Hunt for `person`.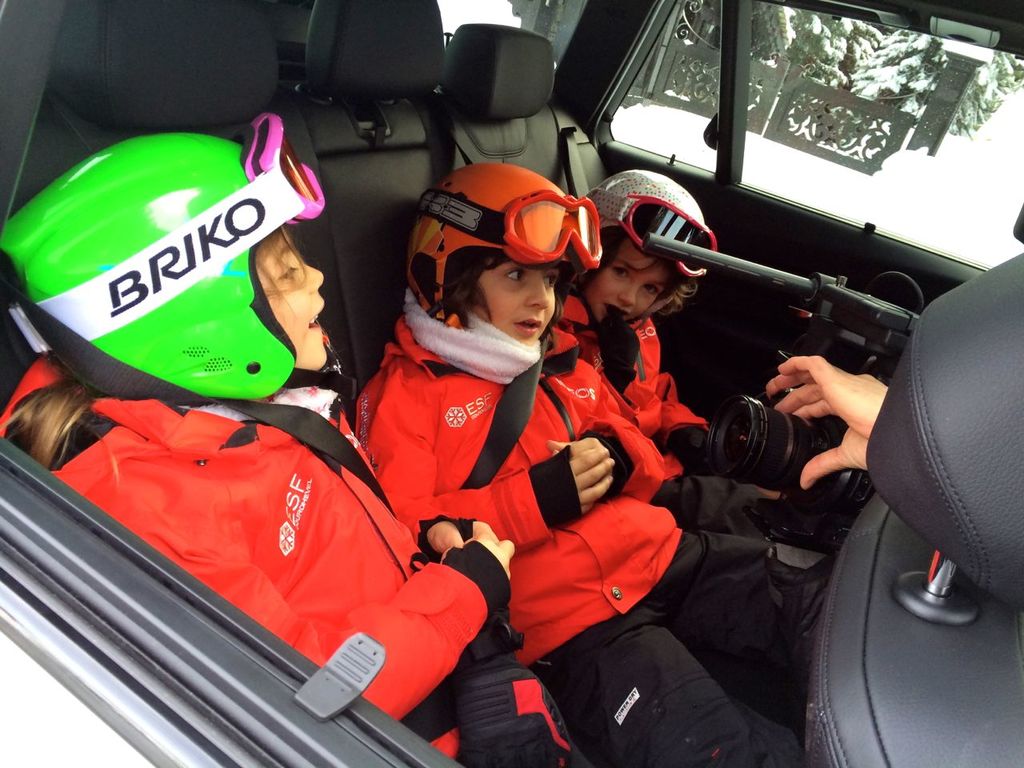
Hunted down at bbox(5, 130, 593, 767).
